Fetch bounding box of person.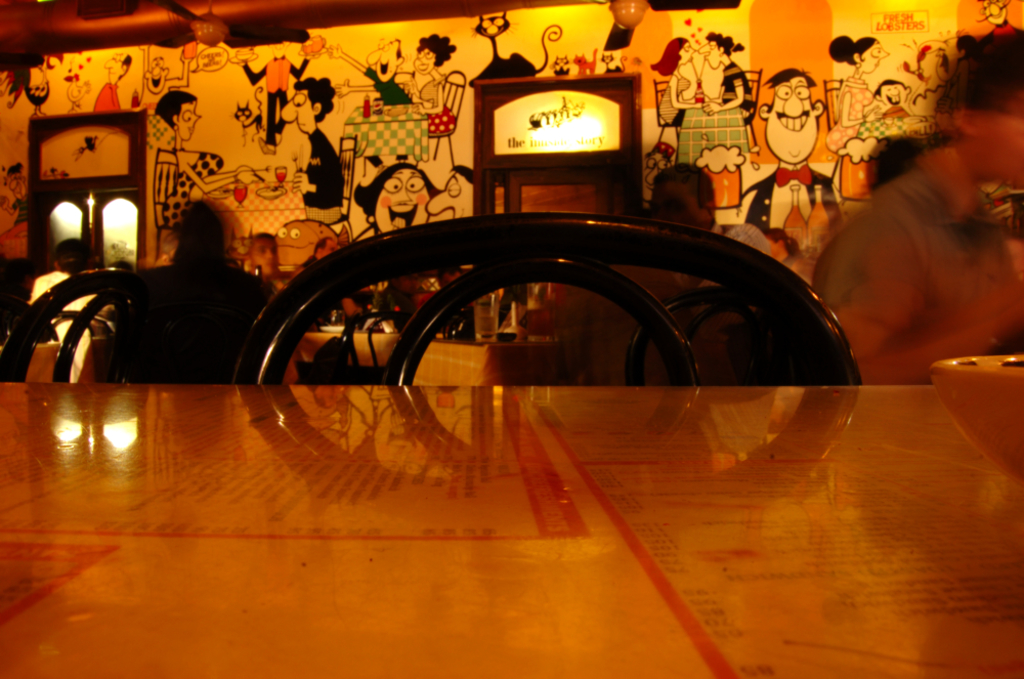
Bbox: (x1=873, y1=75, x2=907, y2=114).
